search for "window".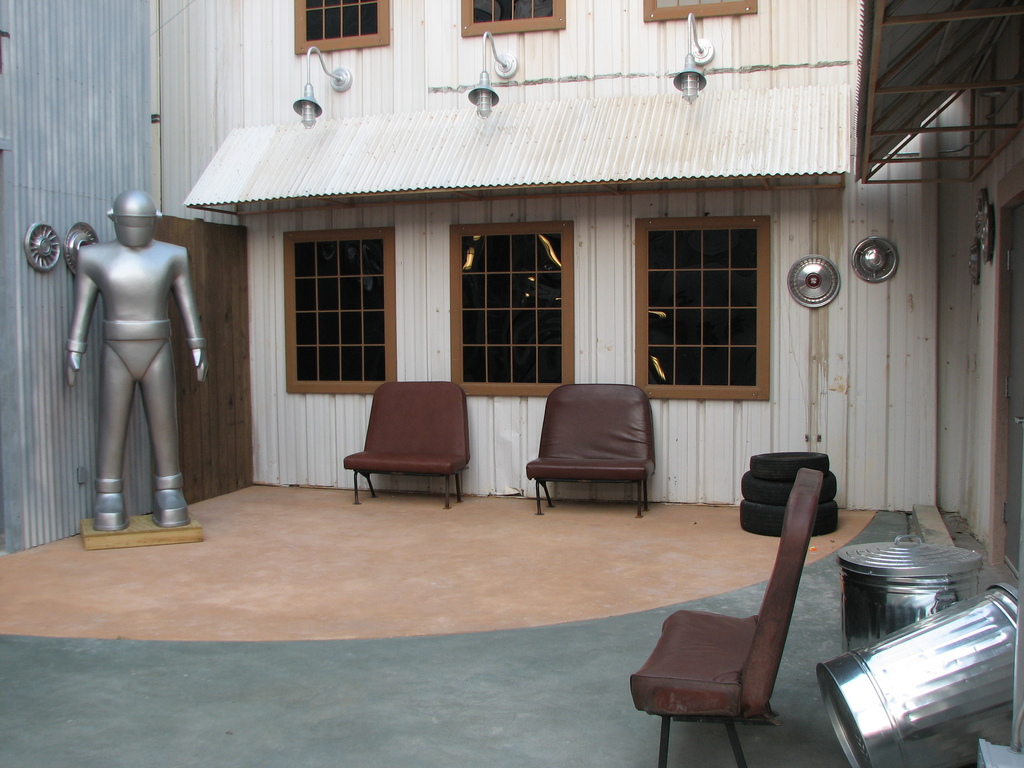
Found at region(639, 0, 757, 24).
